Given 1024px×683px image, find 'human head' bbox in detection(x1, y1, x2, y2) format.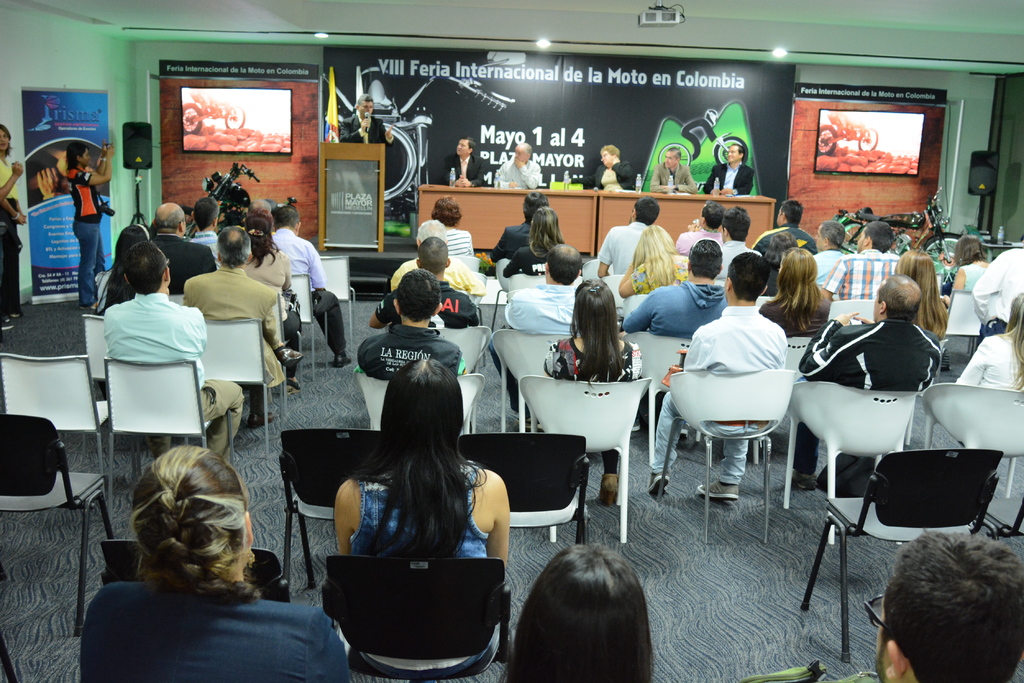
detection(214, 223, 252, 271).
